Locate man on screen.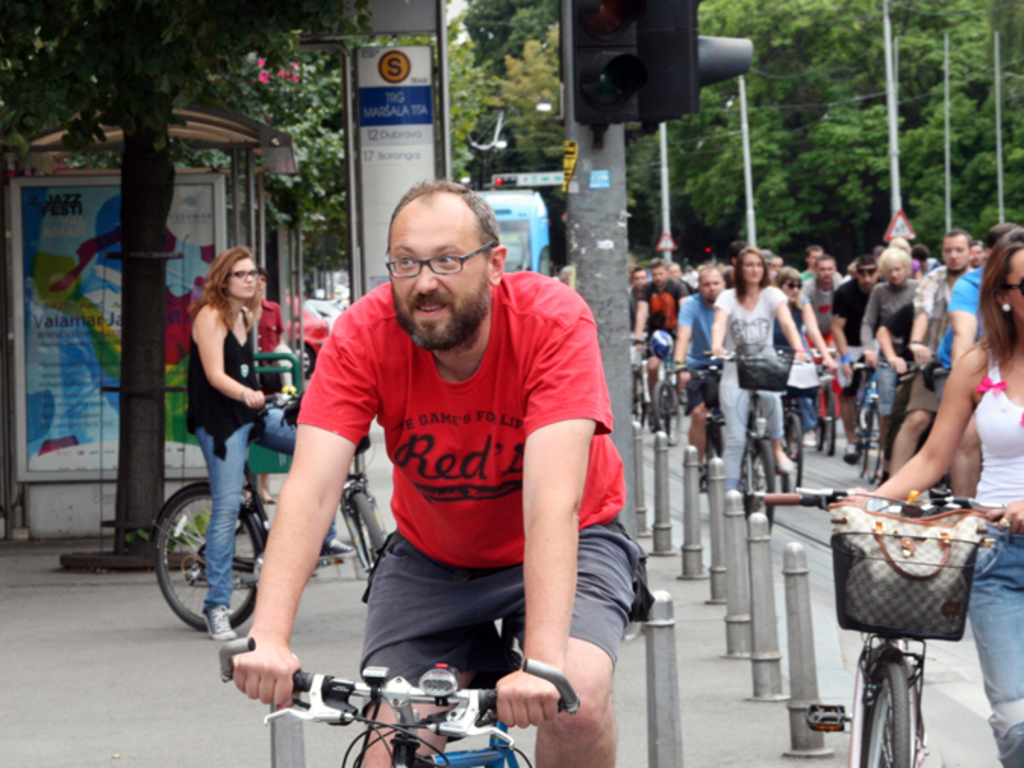
On screen at [232, 186, 651, 766].
